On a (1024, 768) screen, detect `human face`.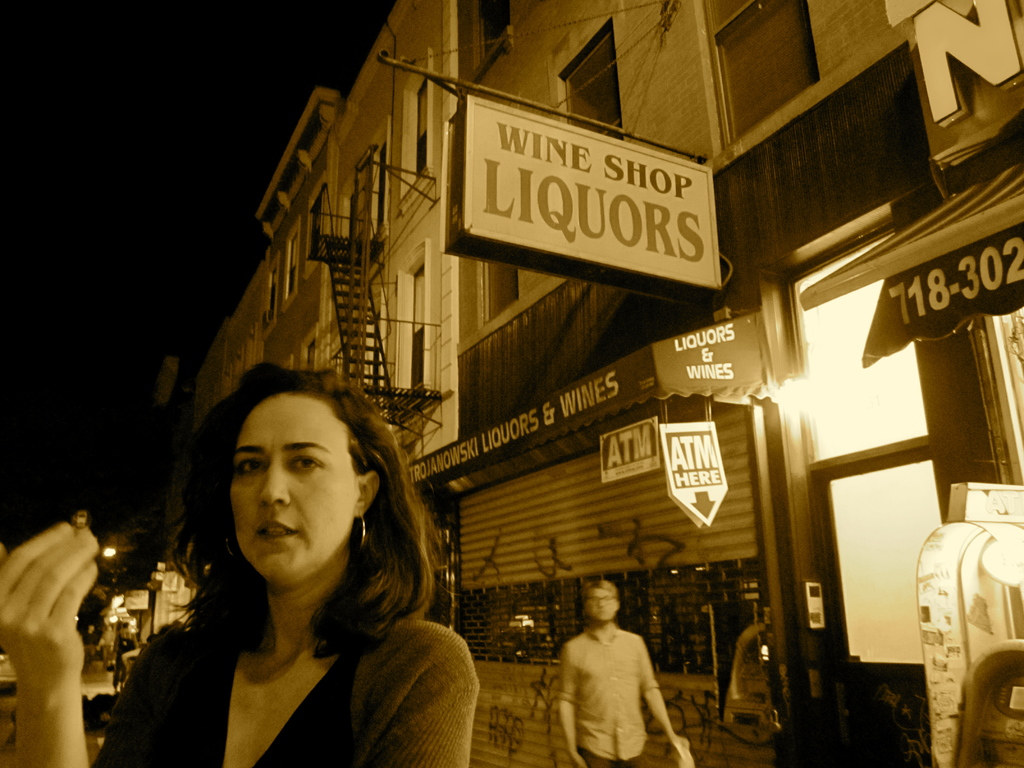
227 392 360 579.
